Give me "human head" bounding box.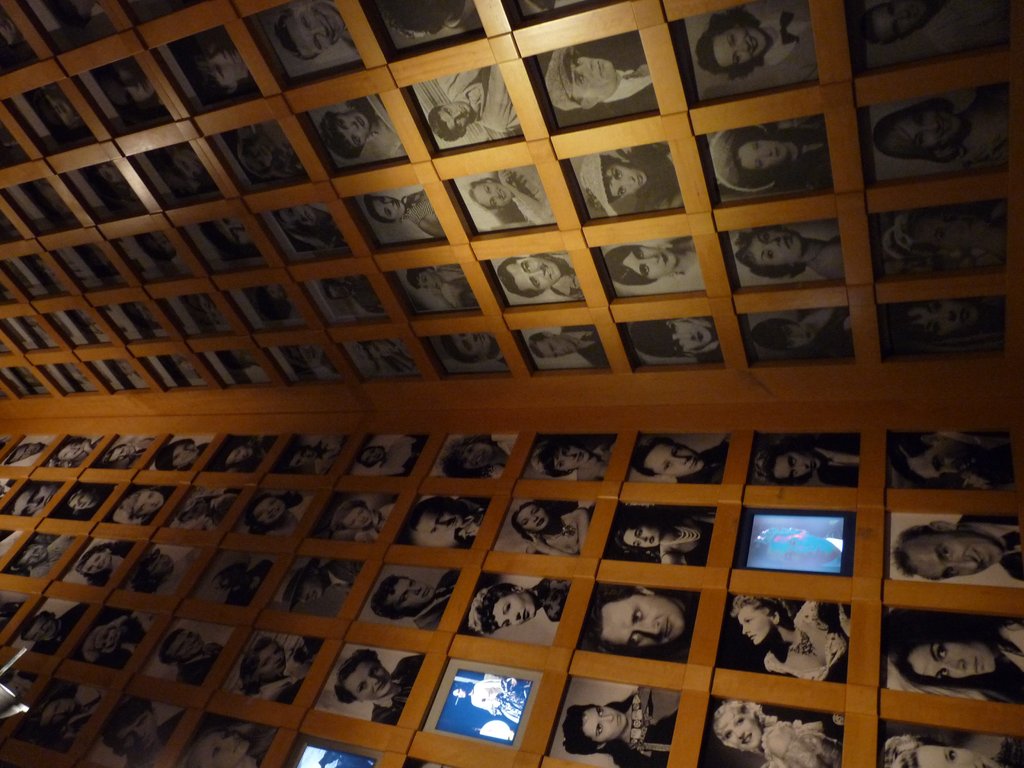
{"x1": 81, "y1": 618, "x2": 129, "y2": 659}.
